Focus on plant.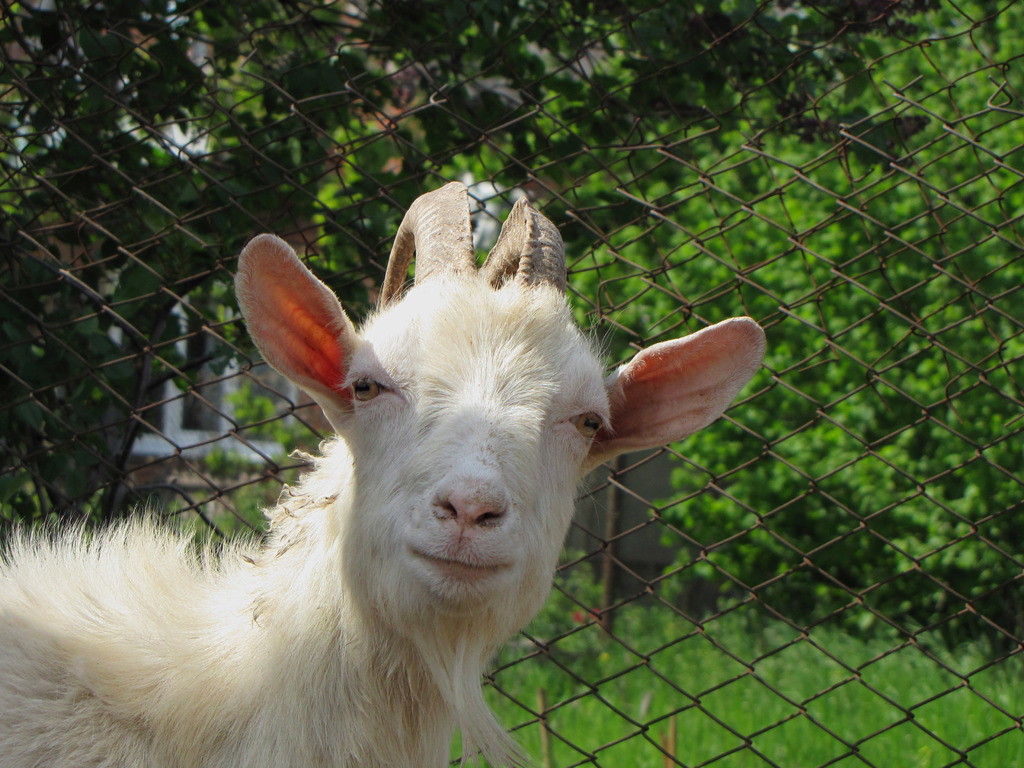
Focused at Rect(238, 373, 307, 449).
